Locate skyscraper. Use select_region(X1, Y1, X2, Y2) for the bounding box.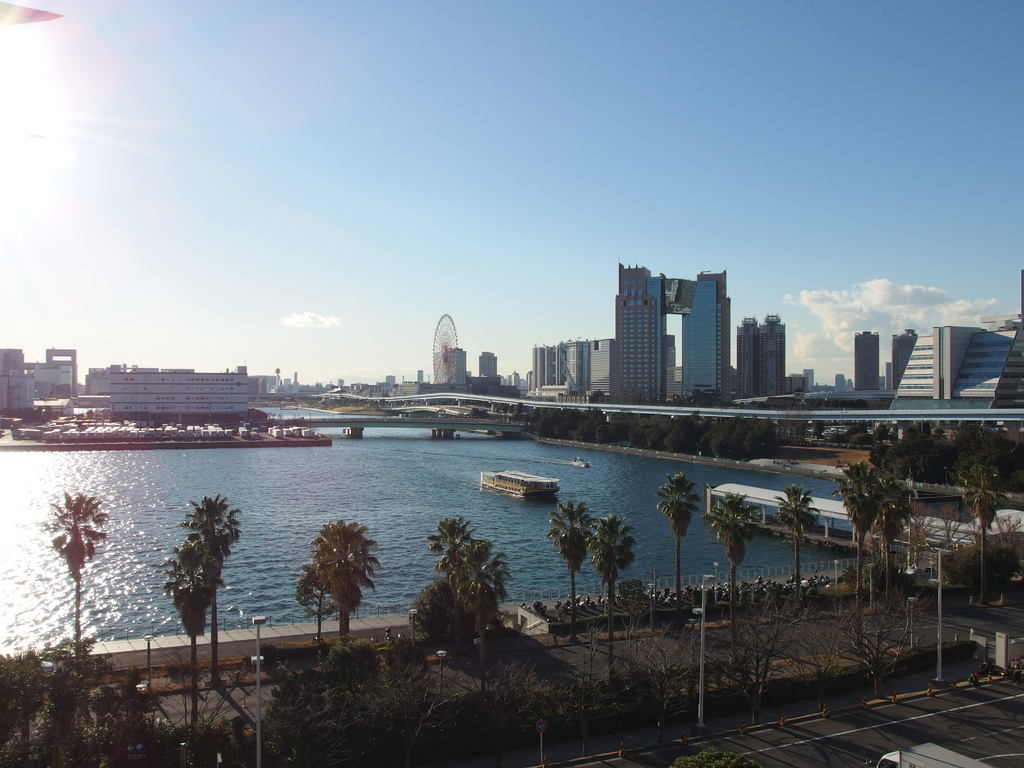
select_region(892, 329, 916, 394).
